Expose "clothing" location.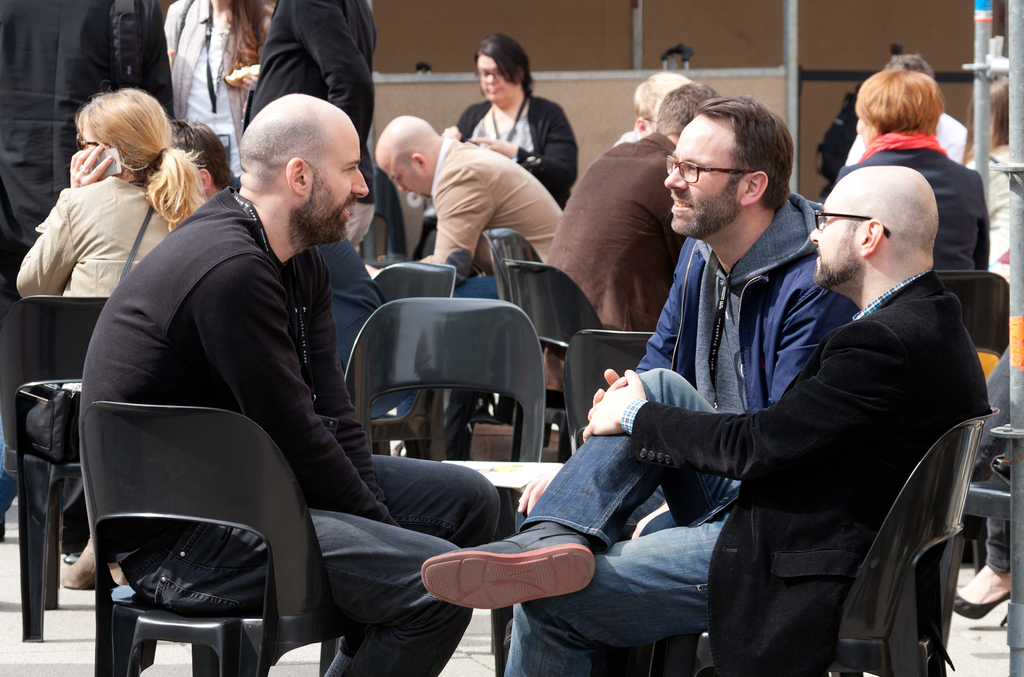
Exposed at bbox=[493, 257, 983, 676].
